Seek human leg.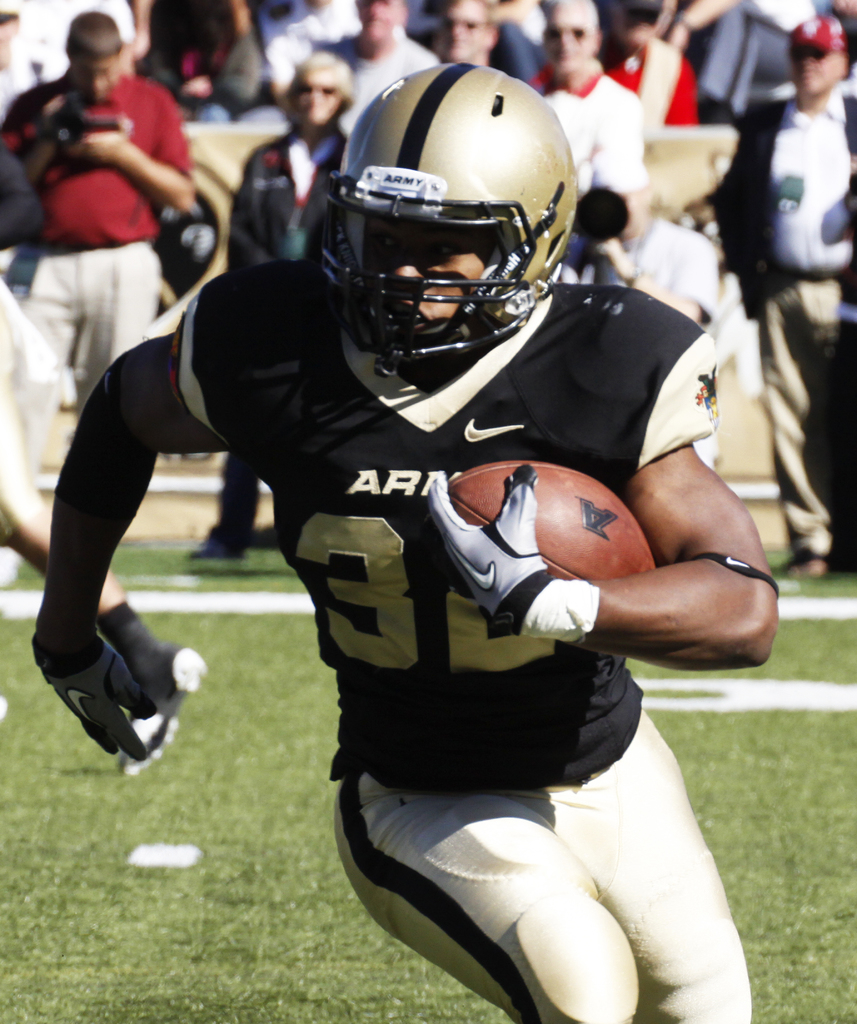
758, 267, 856, 577.
